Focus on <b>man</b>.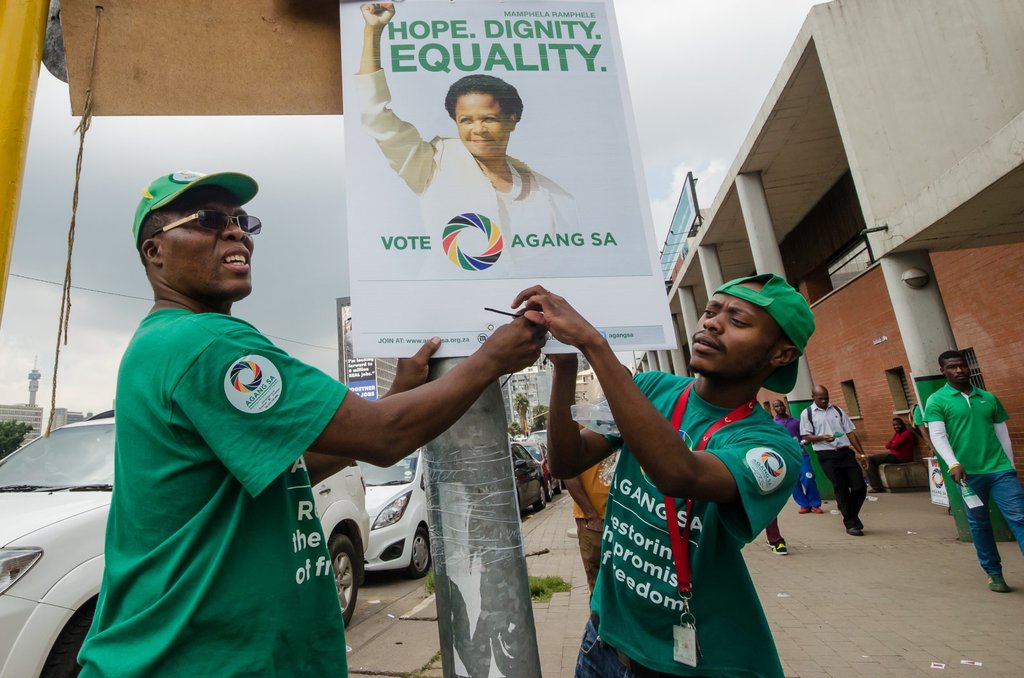
Focused at bbox=[930, 353, 1023, 600].
